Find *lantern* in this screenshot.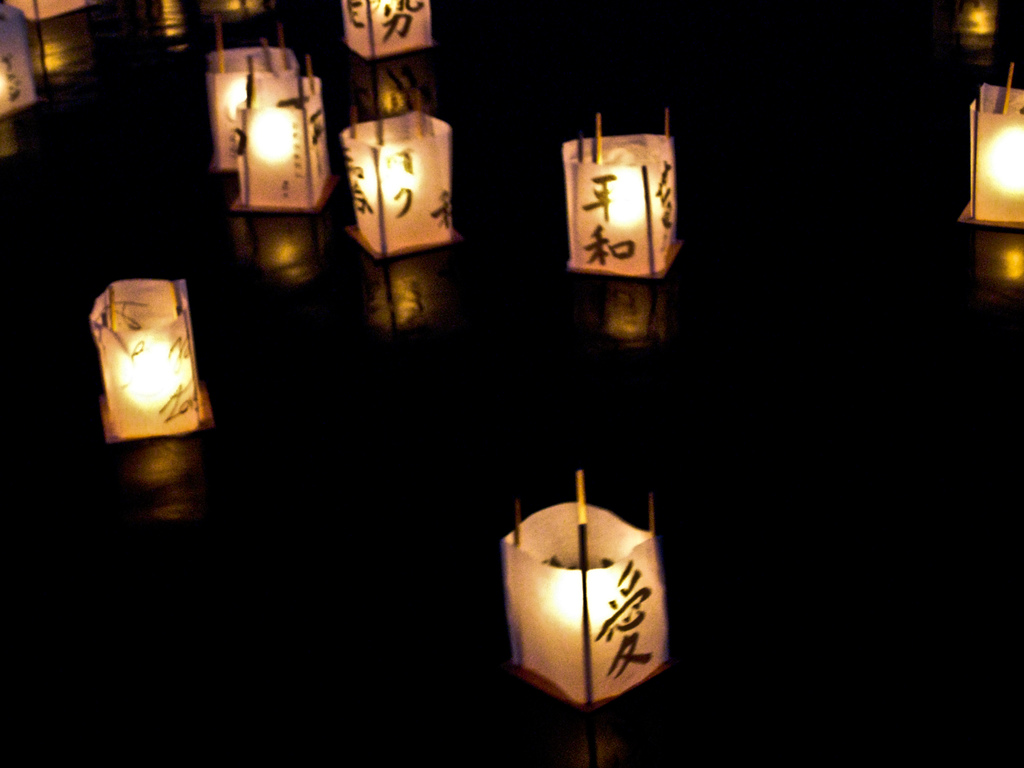
The bounding box for *lantern* is rect(338, 0, 435, 58).
